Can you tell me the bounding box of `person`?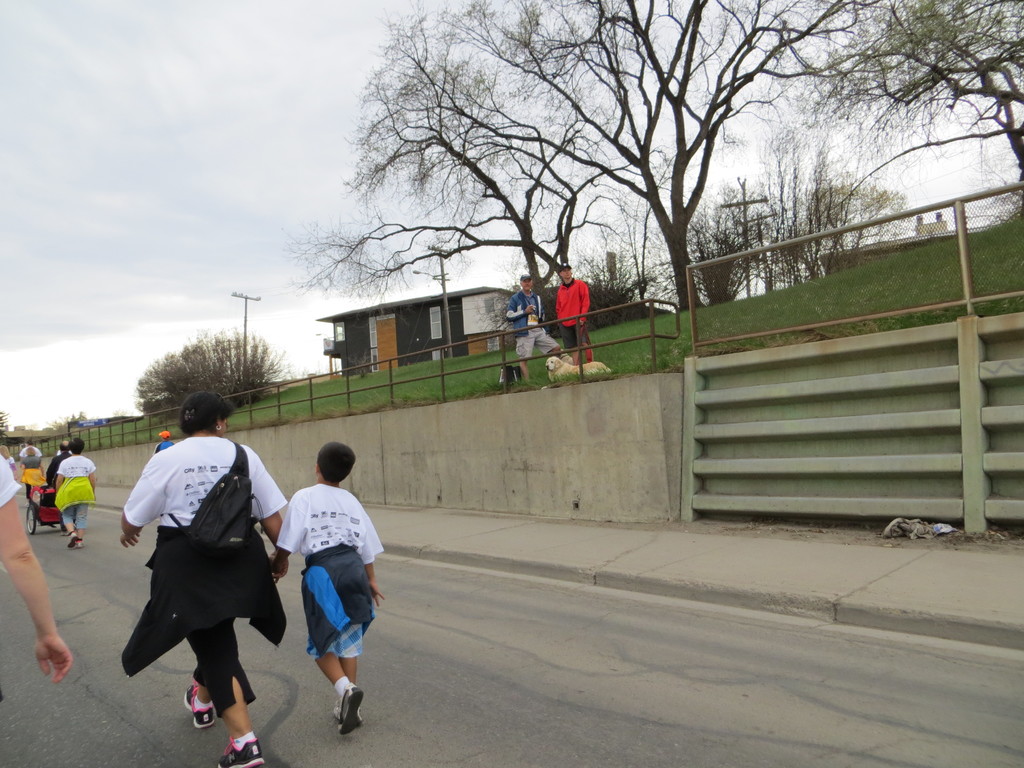
276 439 376 759.
